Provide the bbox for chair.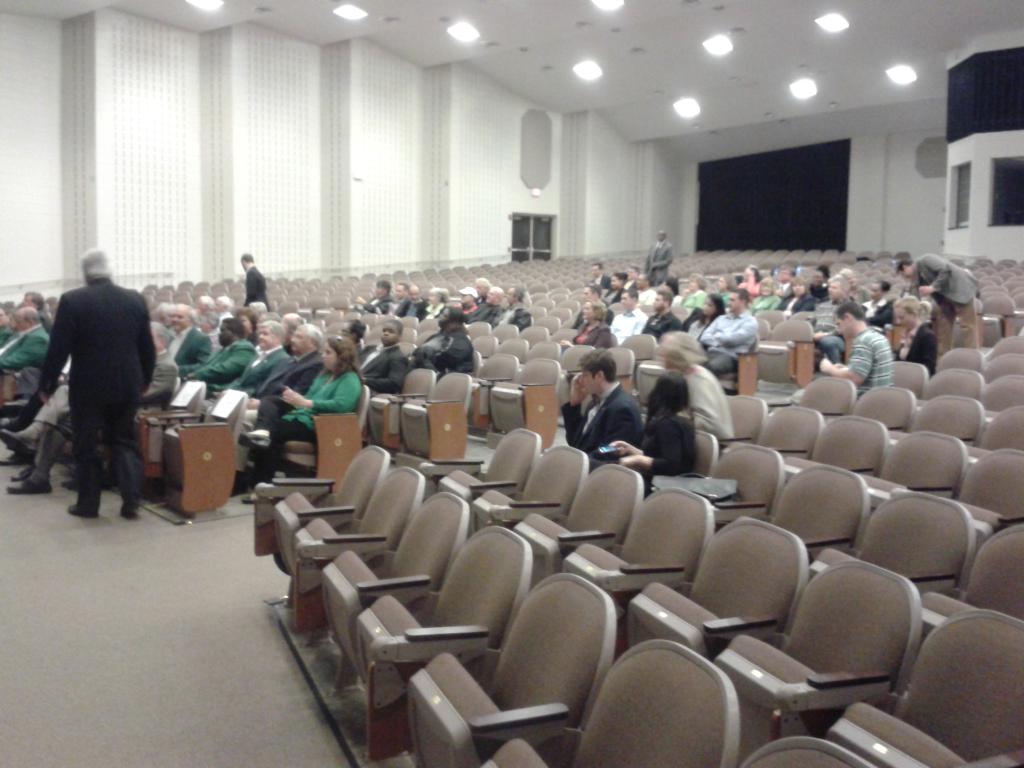
[248, 447, 392, 637].
